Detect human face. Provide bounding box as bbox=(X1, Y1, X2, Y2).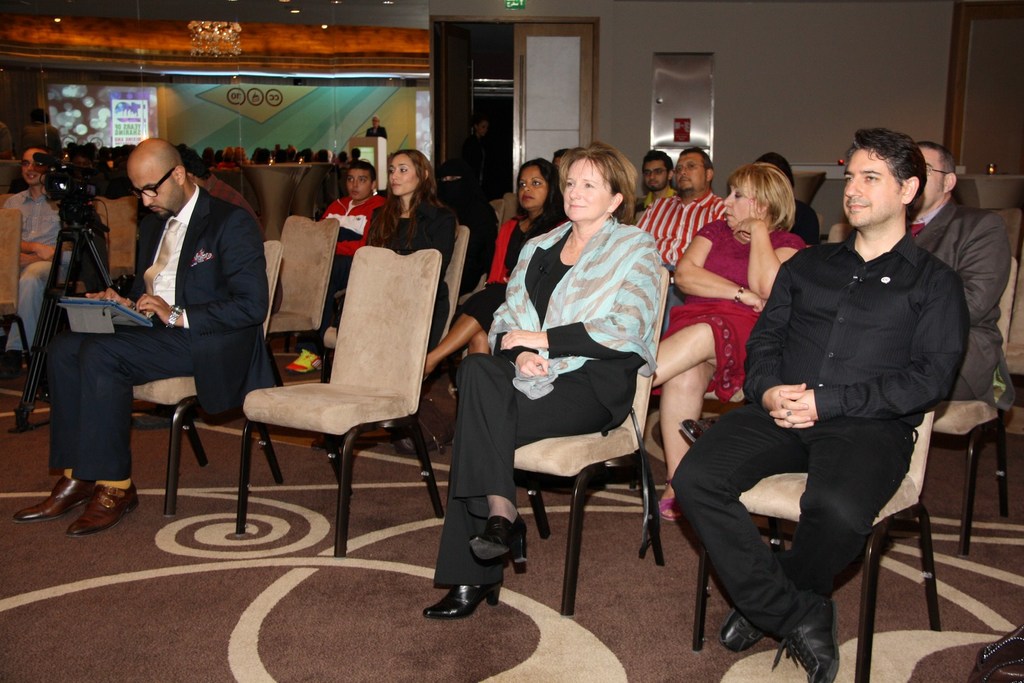
bbox=(645, 162, 666, 190).
